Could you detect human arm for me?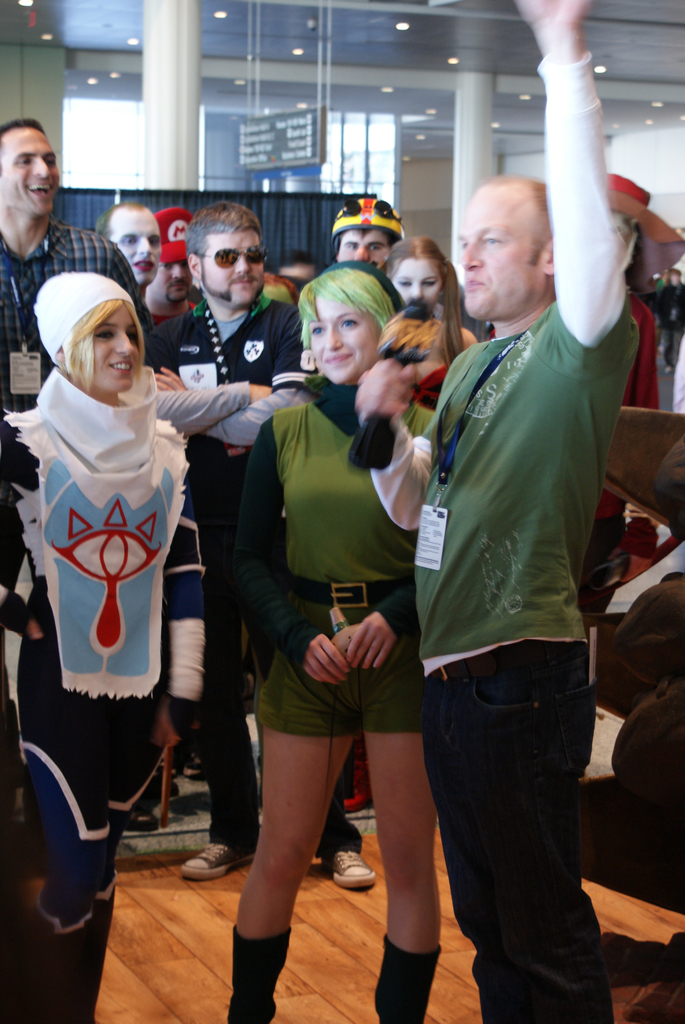
Detection result: select_region(349, 356, 439, 531).
